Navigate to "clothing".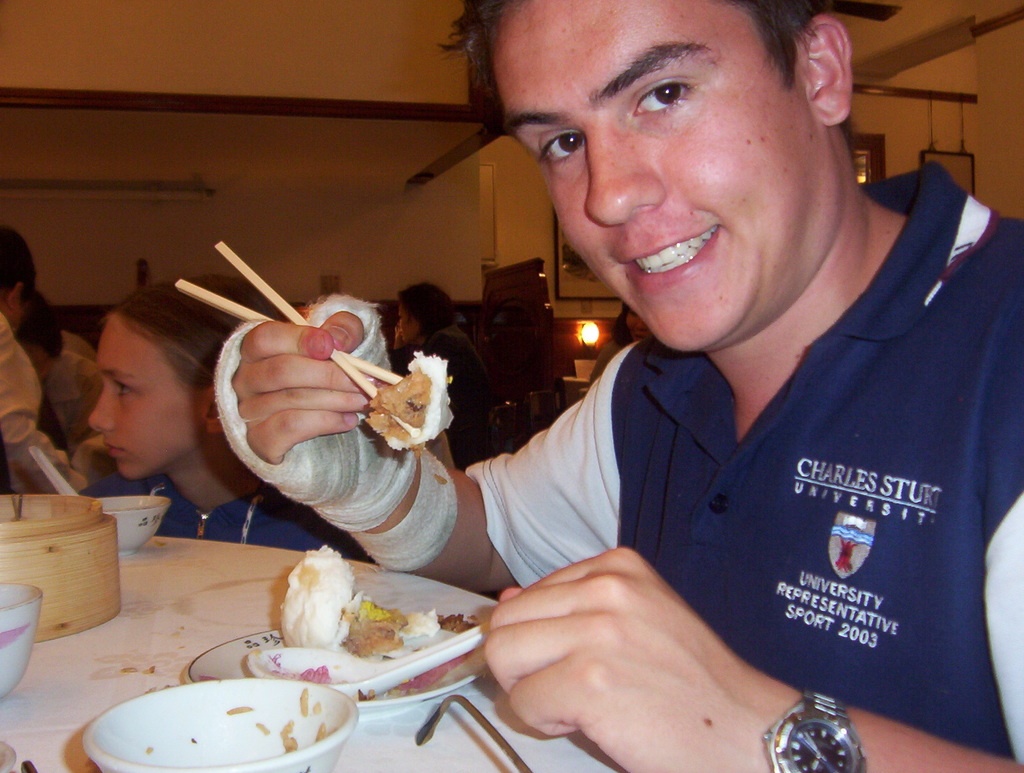
Navigation target: (left=78, top=465, right=377, bottom=571).
